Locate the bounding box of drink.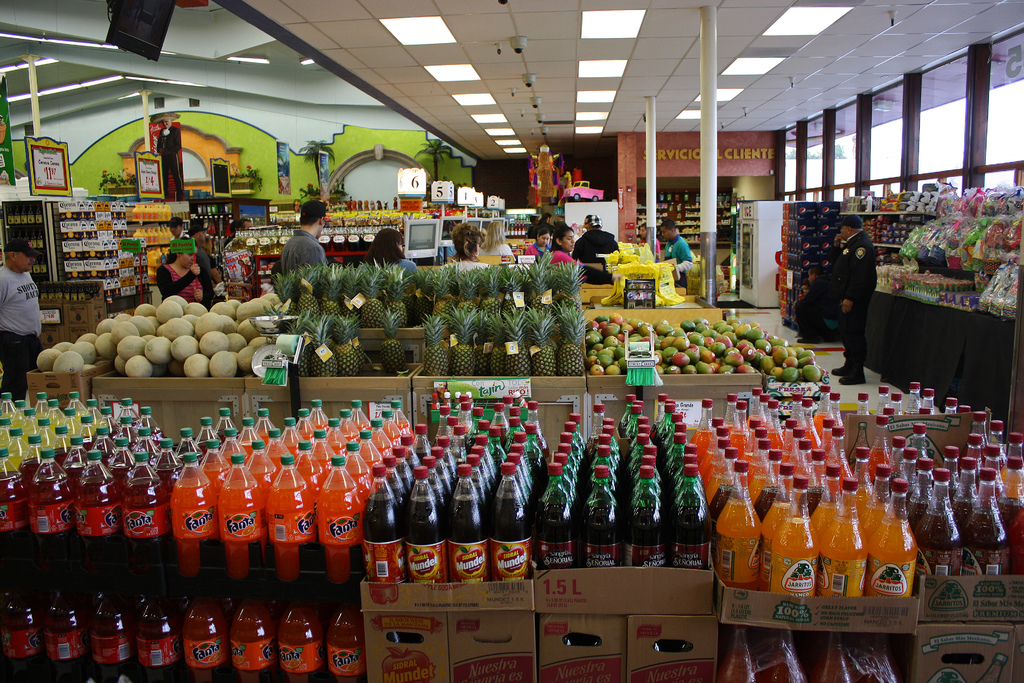
Bounding box: left=86, top=399, right=99, bottom=427.
